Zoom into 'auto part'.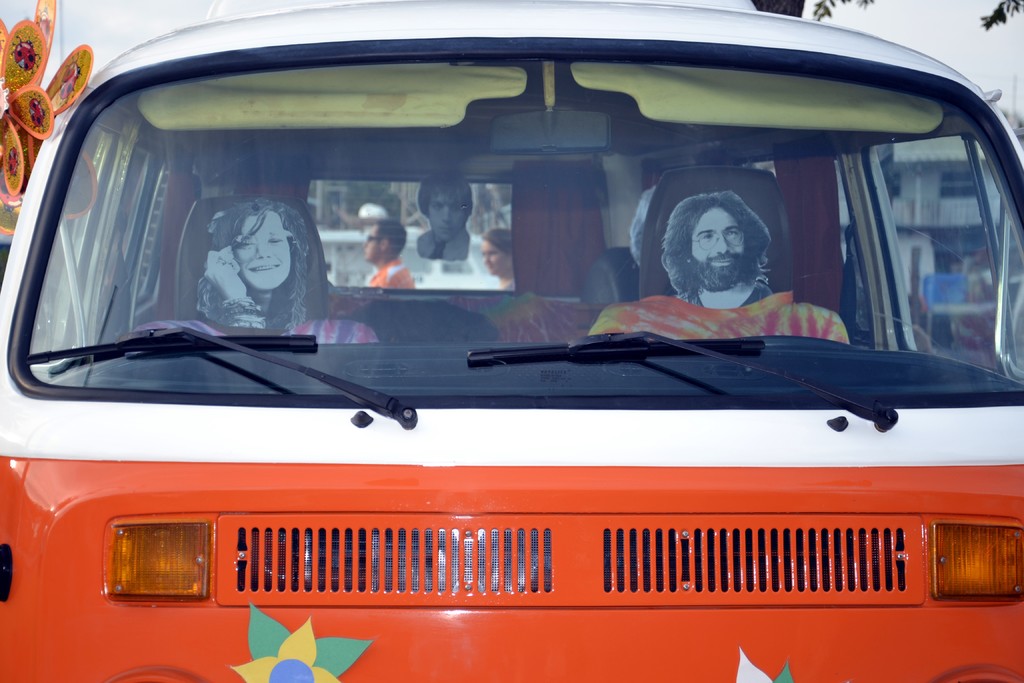
Zoom target: left=87, top=503, right=232, bottom=620.
